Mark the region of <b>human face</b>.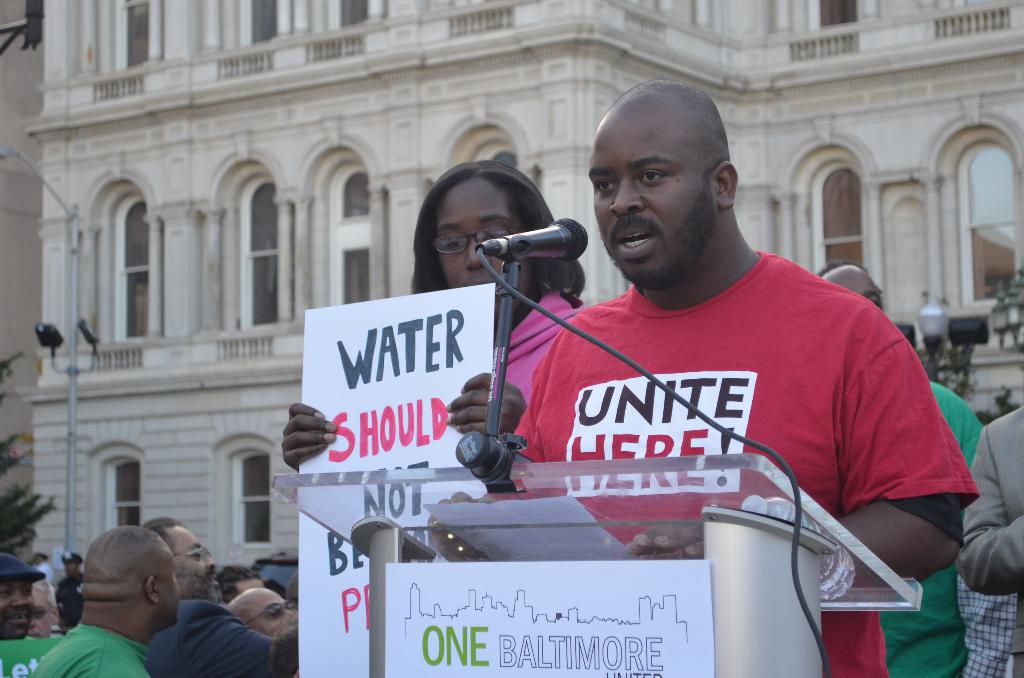
Region: (x1=237, y1=590, x2=300, y2=640).
